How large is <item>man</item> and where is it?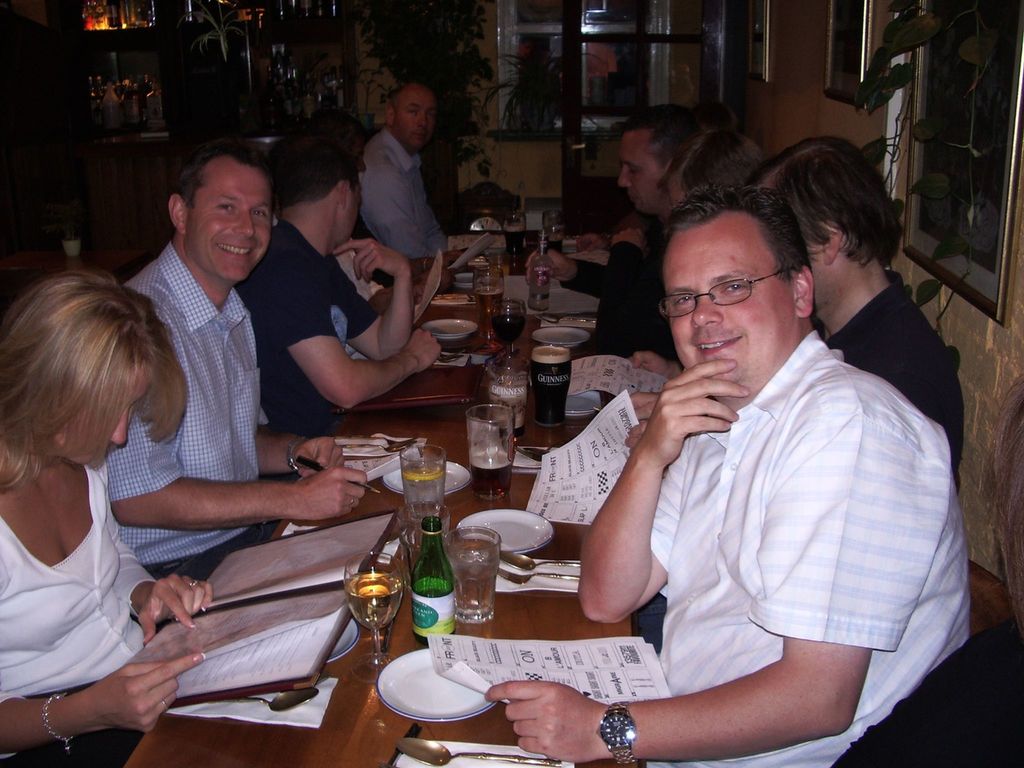
Bounding box: 525/104/710/355.
